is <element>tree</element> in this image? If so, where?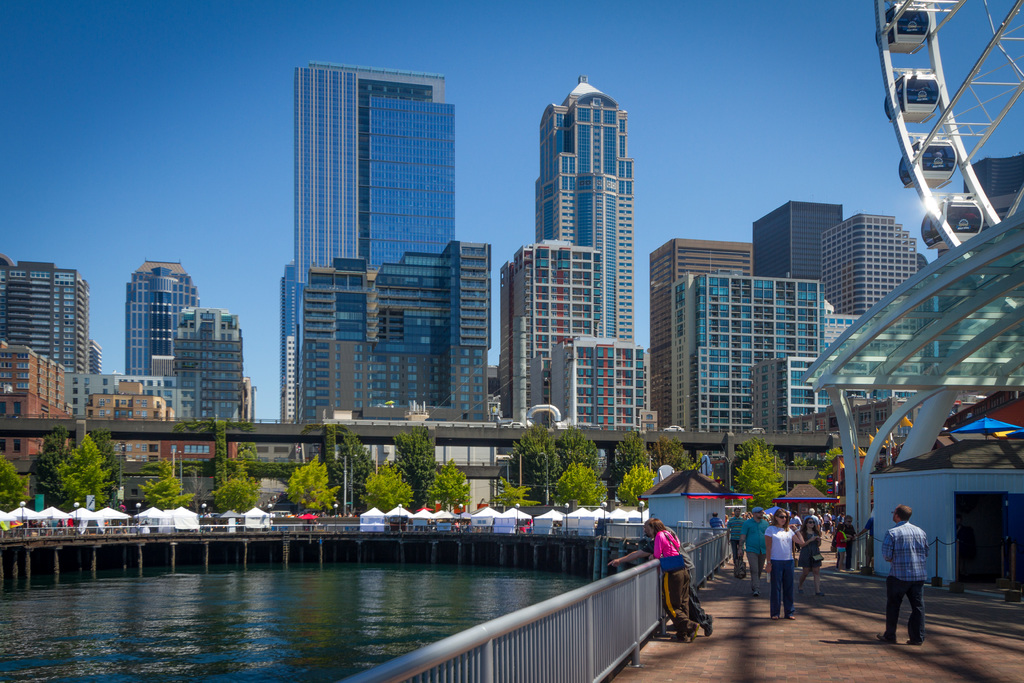
Yes, at left=427, top=460, right=474, bottom=508.
